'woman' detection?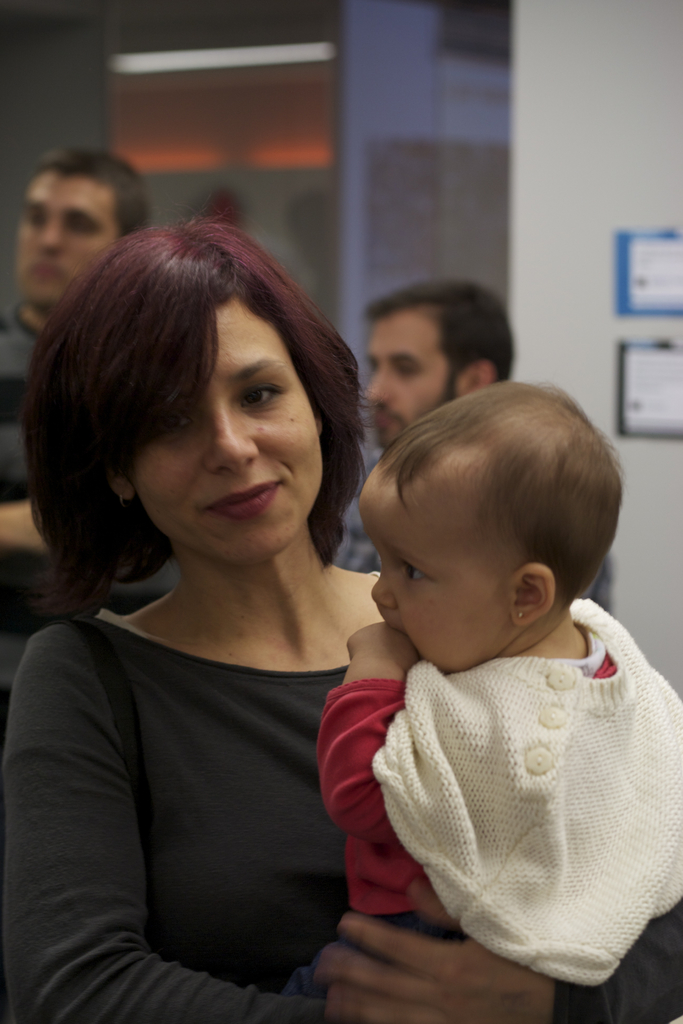
<region>0, 212, 682, 1023</region>
